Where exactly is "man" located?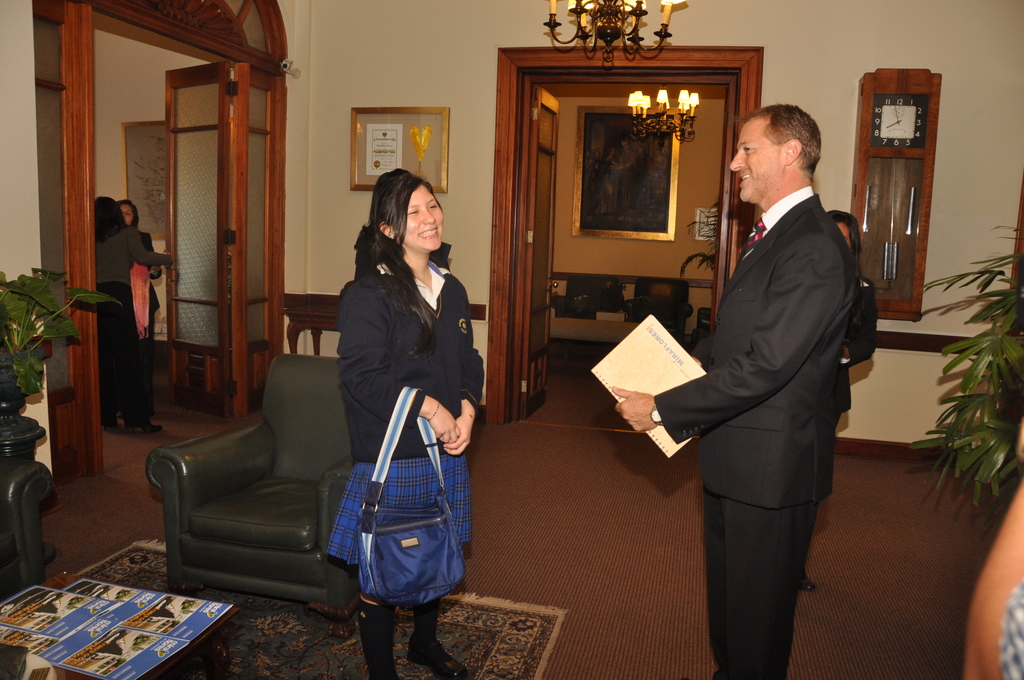
Its bounding box is {"left": 659, "top": 73, "right": 884, "bottom": 672}.
